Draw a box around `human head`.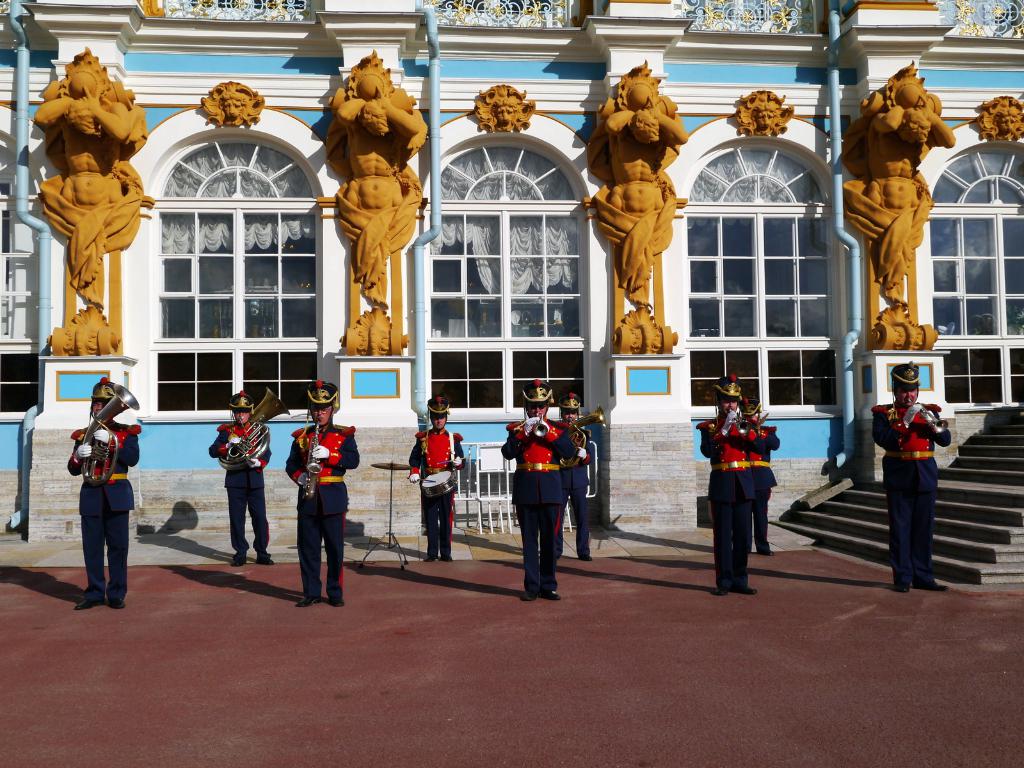
(557,392,583,427).
